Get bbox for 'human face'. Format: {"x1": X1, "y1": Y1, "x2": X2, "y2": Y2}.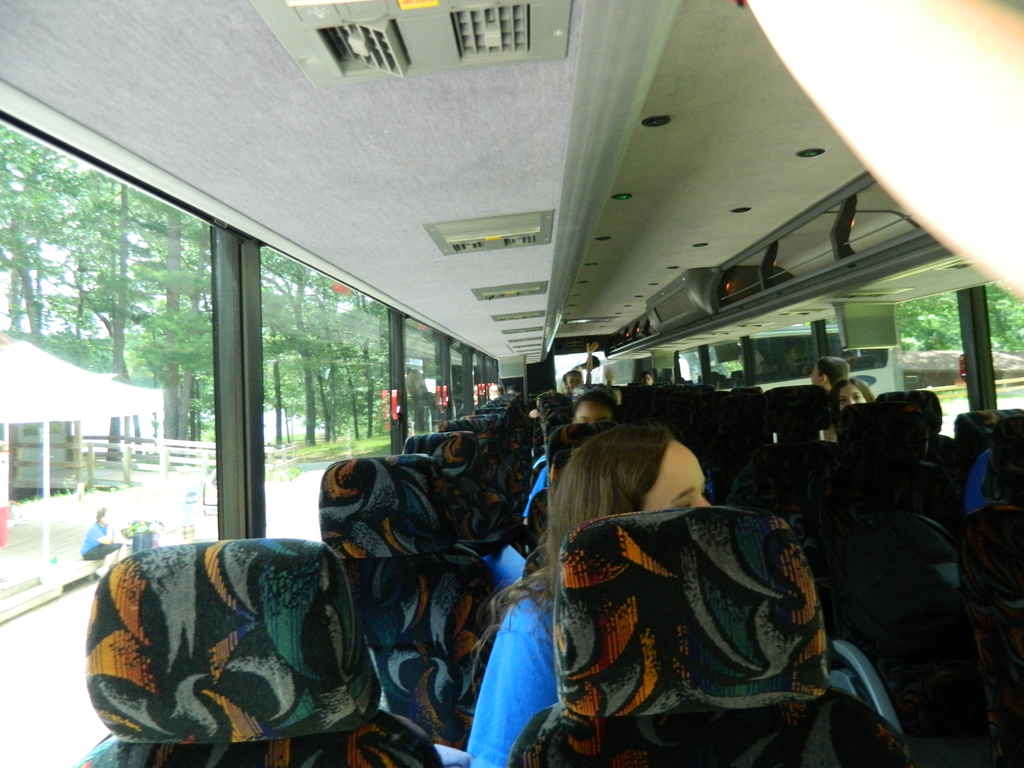
{"x1": 644, "y1": 441, "x2": 712, "y2": 512}.
